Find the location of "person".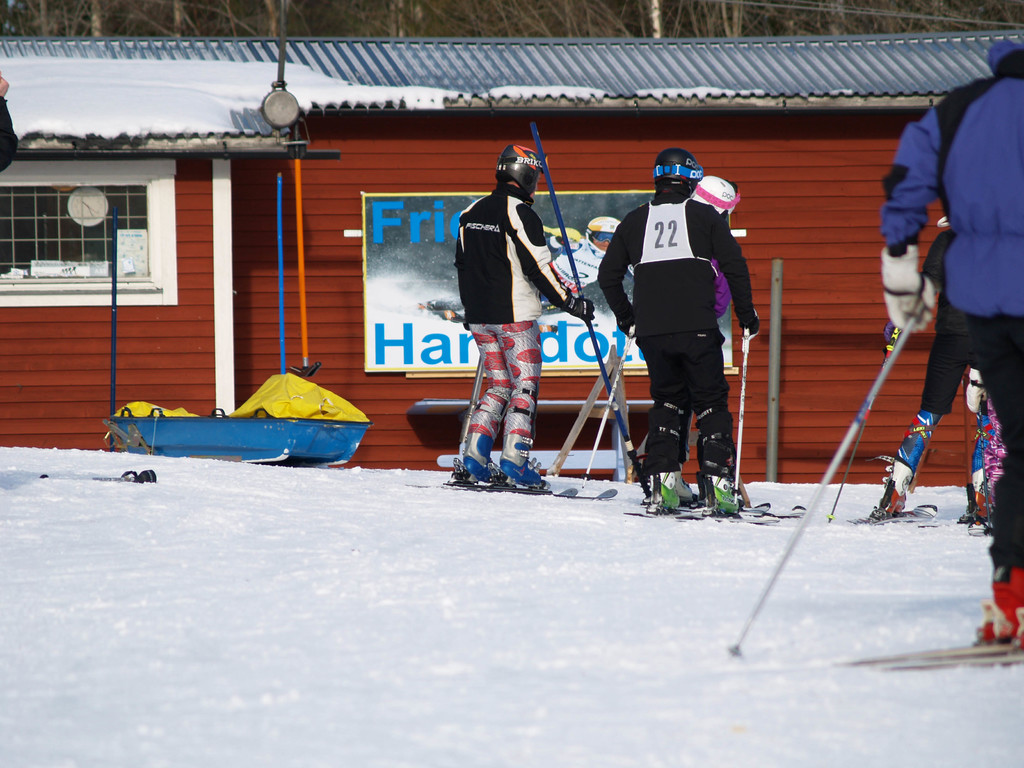
Location: (442,138,591,490).
